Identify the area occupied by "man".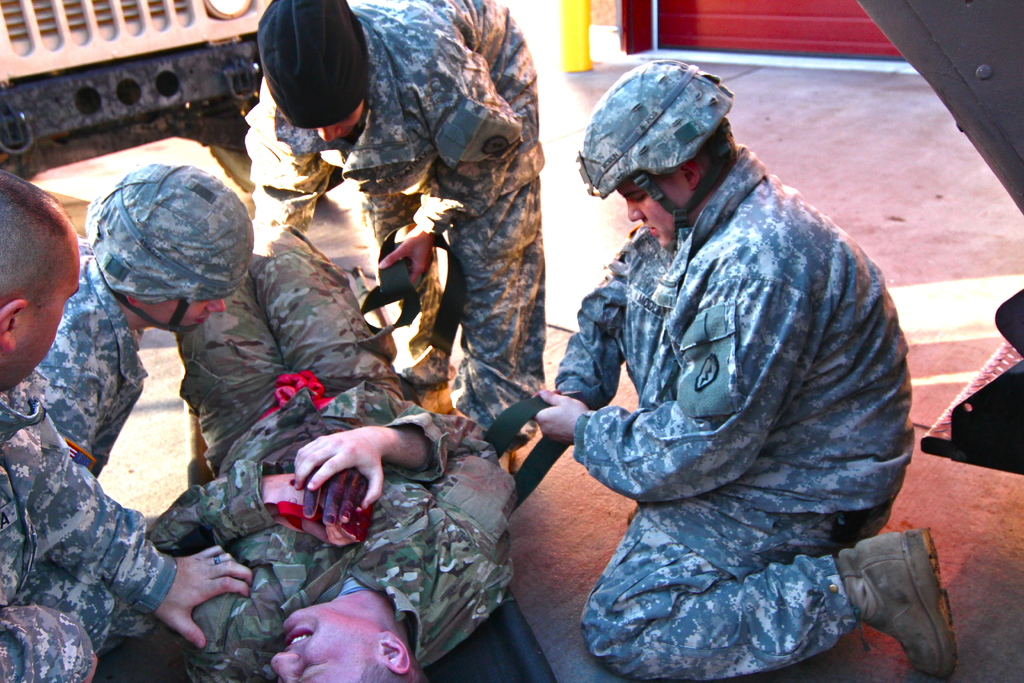
Area: [38,158,260,483].
